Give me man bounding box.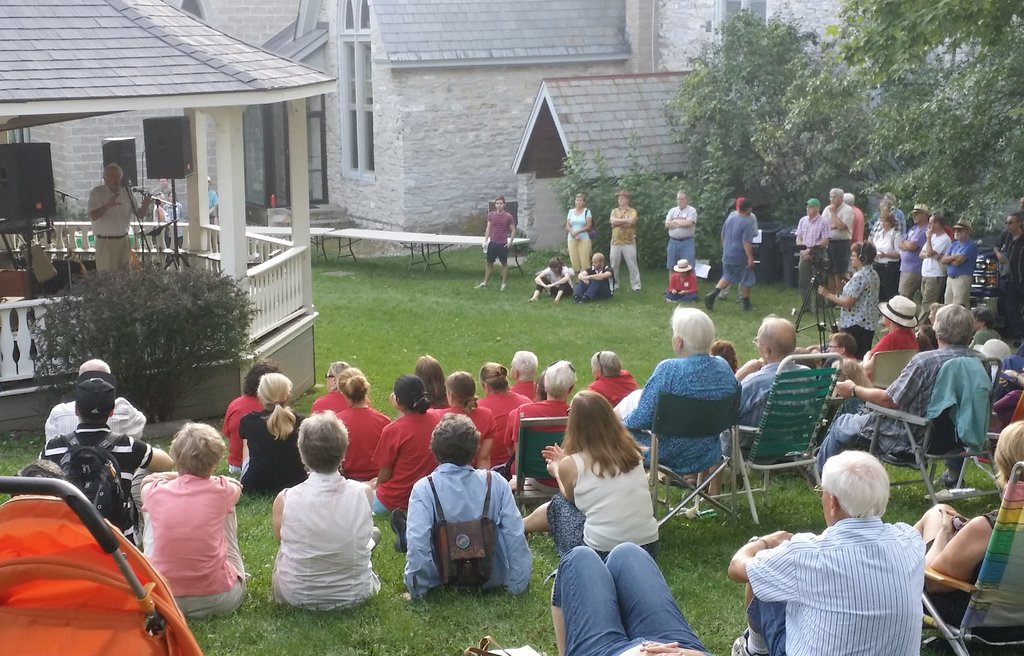
894:201:933:302.
